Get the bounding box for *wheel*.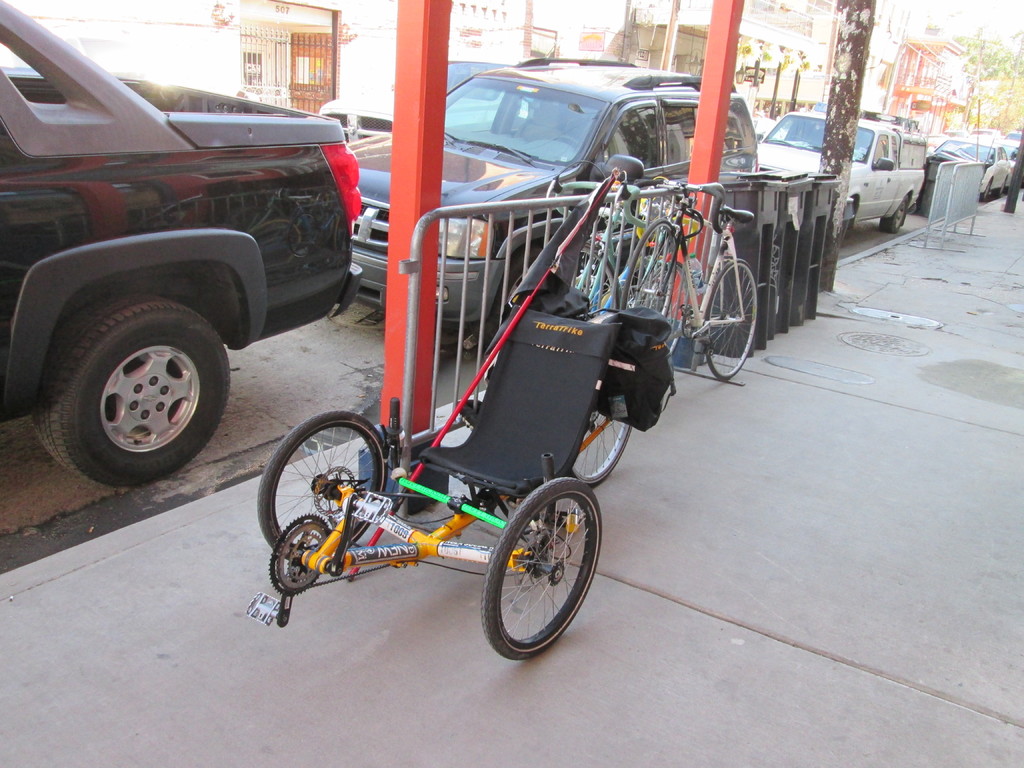
bbox=(618, 214, 677, 324).
